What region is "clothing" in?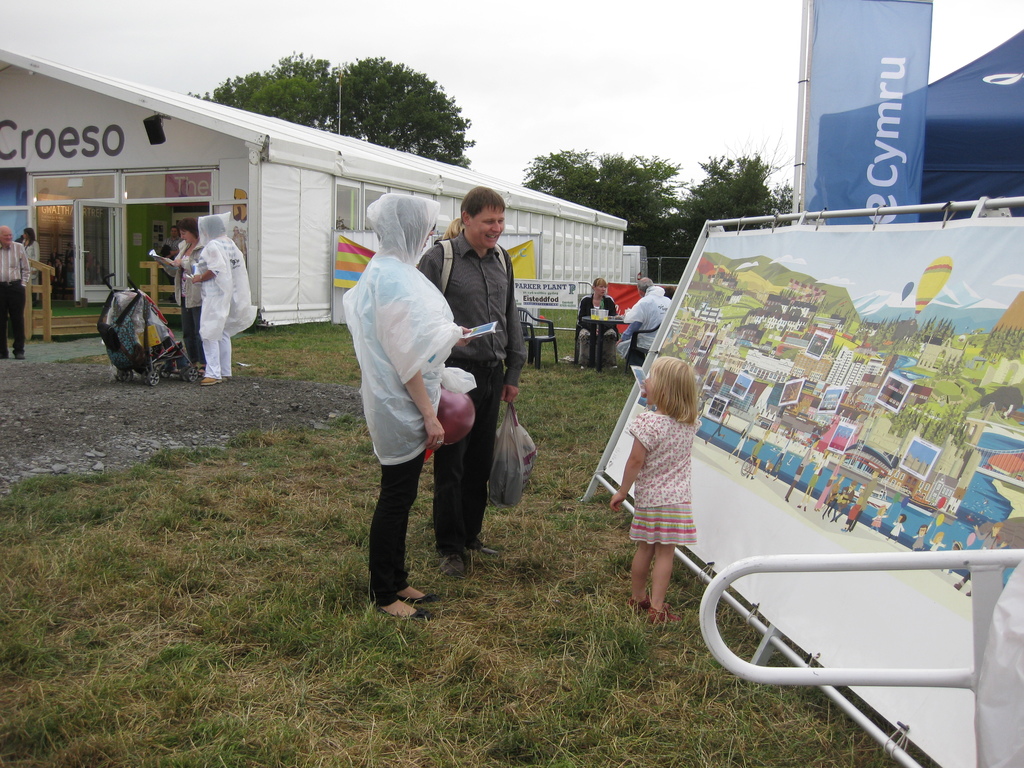
box(345, 192, 484, 453).
